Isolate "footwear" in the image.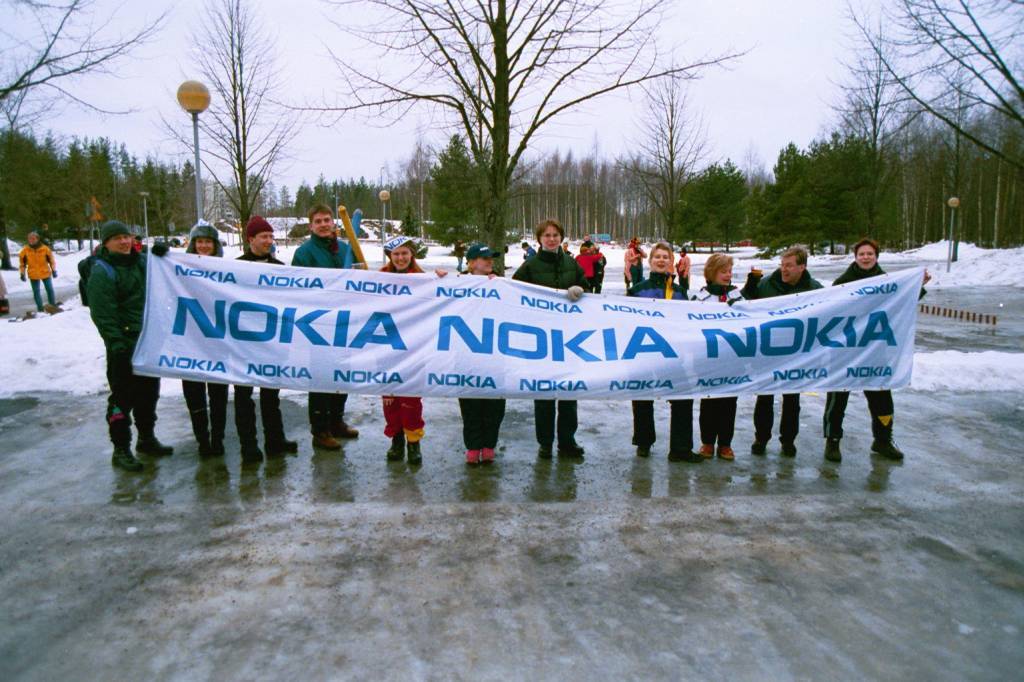
Isolated region: <box>239,443,262,462</box>.
